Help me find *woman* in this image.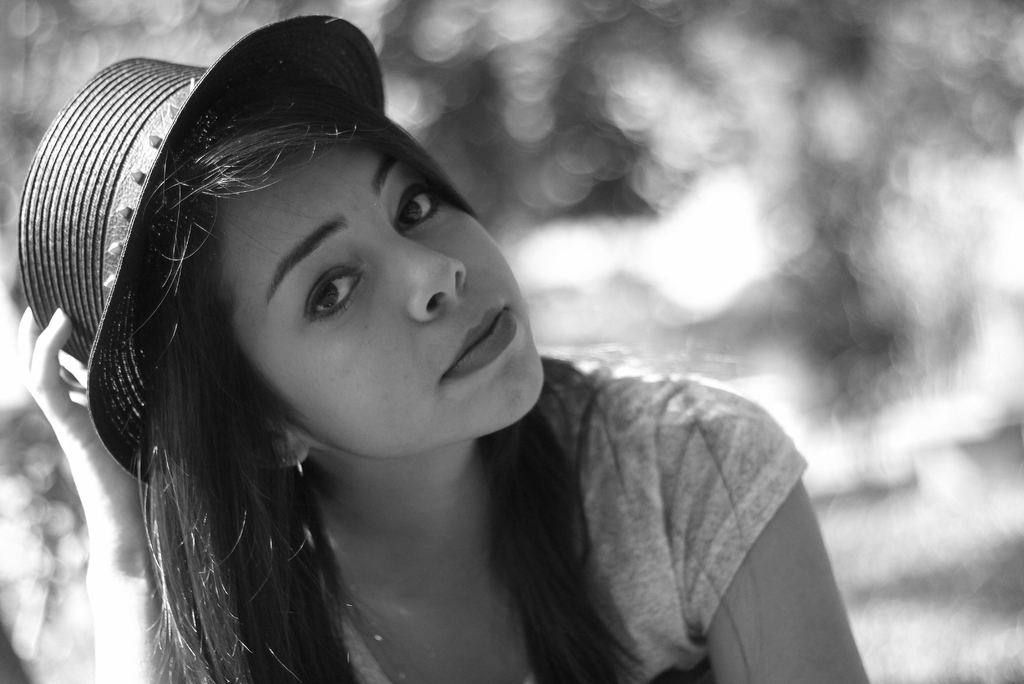
Found it: 3,13,885,682.
